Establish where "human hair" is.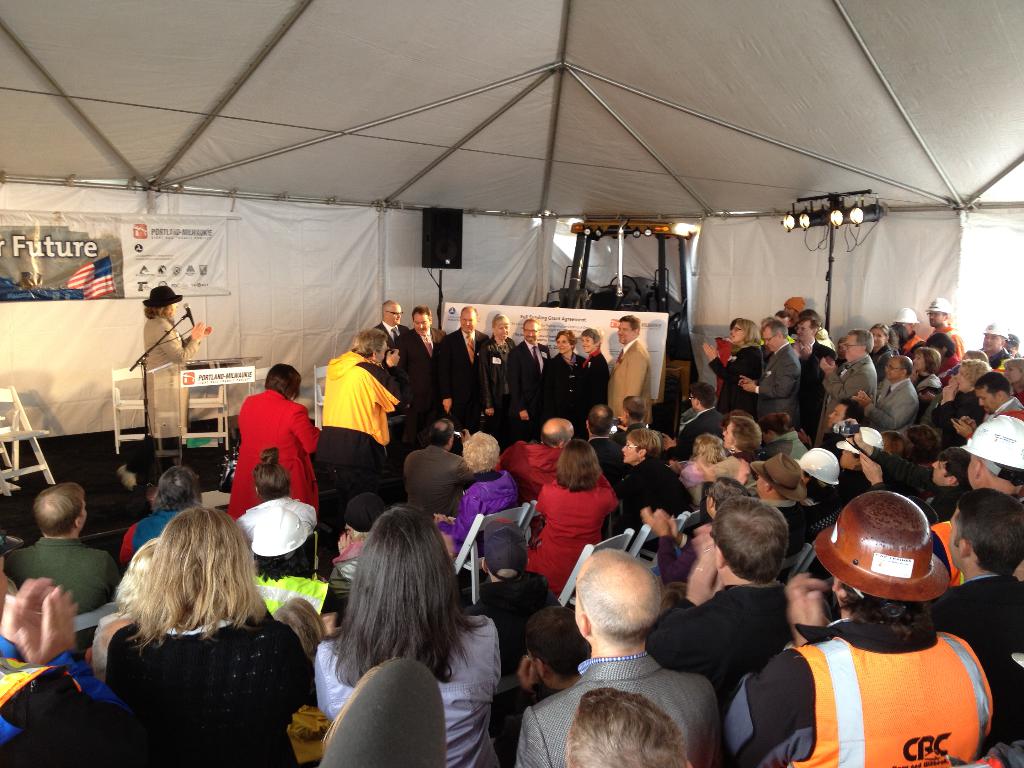
Established at Rect(579, 325, 604, 348).
